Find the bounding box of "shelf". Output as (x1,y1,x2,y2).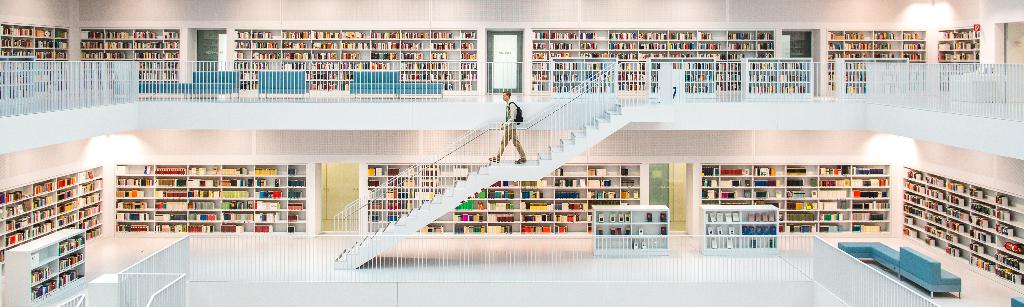
(95,199,106,213).
